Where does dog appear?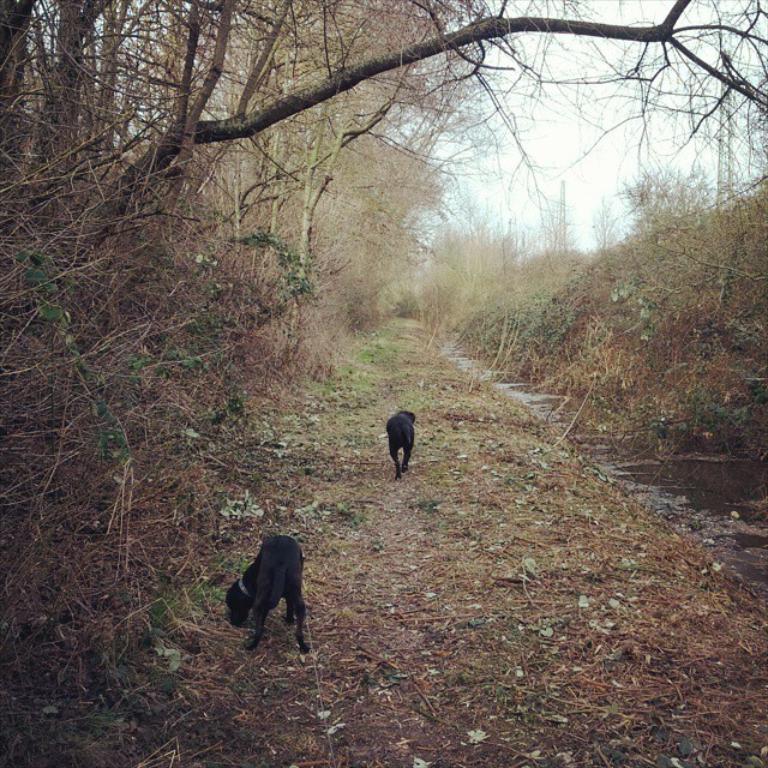
Appears at l=392, t=407, r=418, b=479.
